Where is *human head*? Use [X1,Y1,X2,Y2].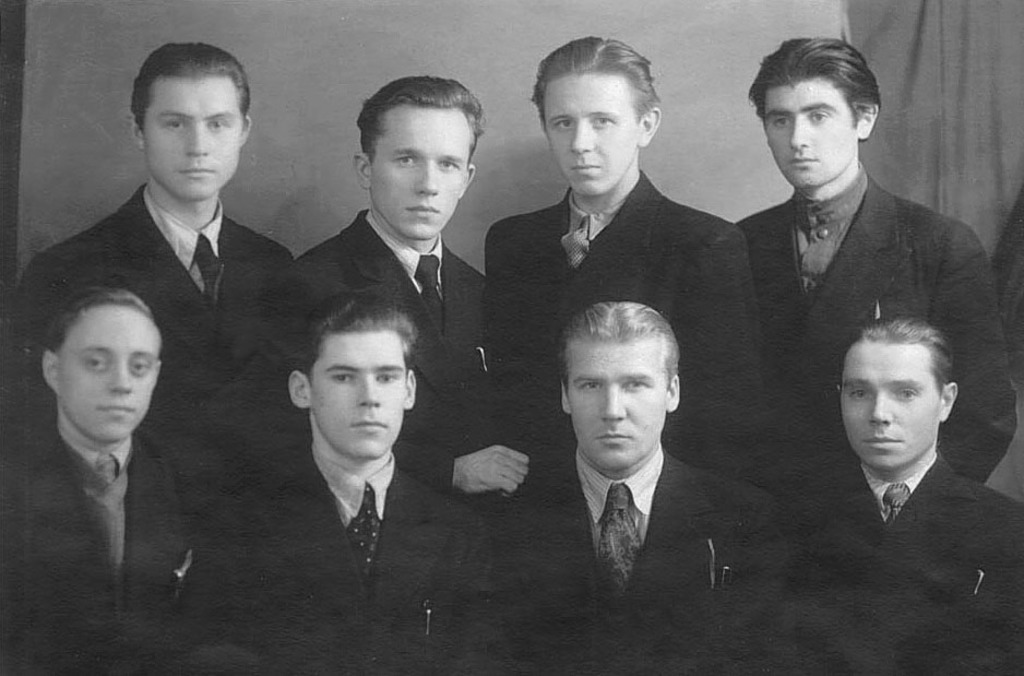
[40,283,164,439].
